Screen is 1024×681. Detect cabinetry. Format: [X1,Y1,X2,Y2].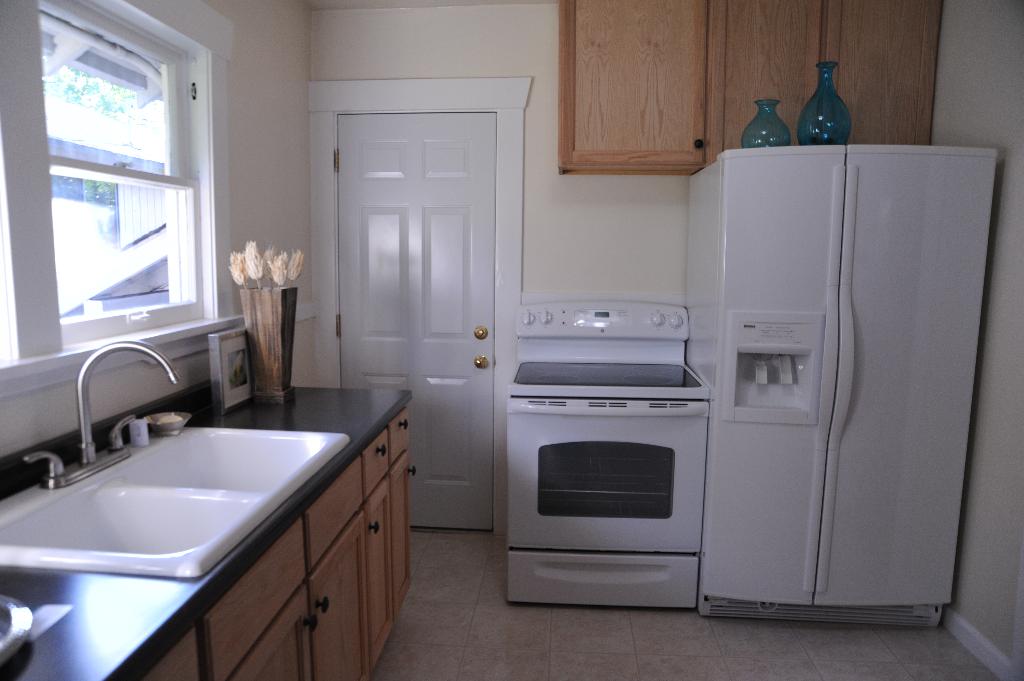
[0,372,414,680].
